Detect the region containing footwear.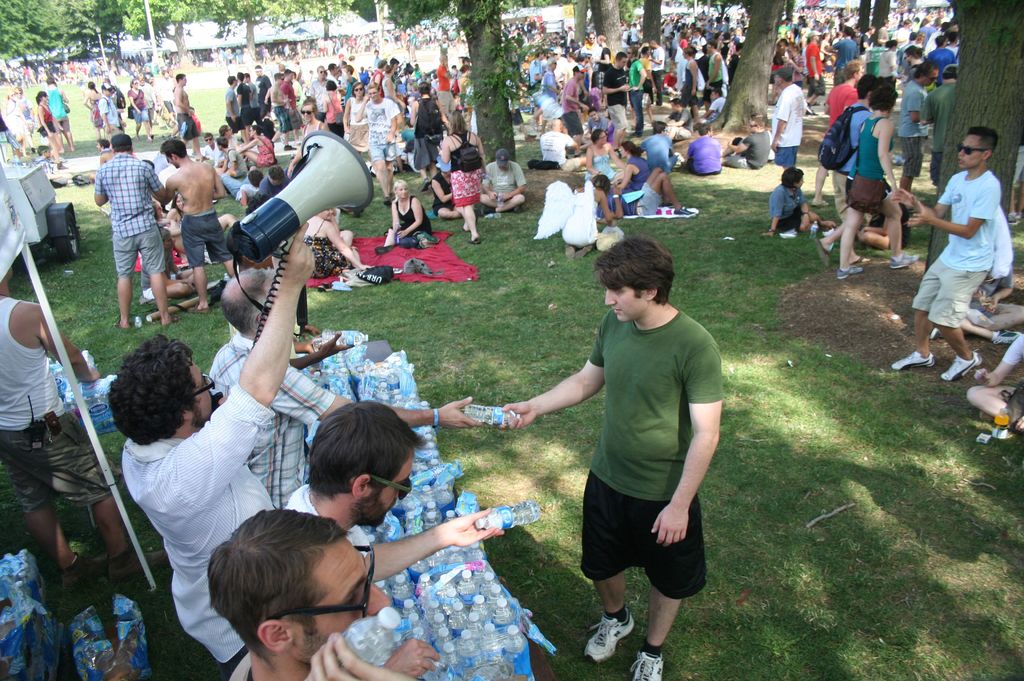
817,238,829,268.
